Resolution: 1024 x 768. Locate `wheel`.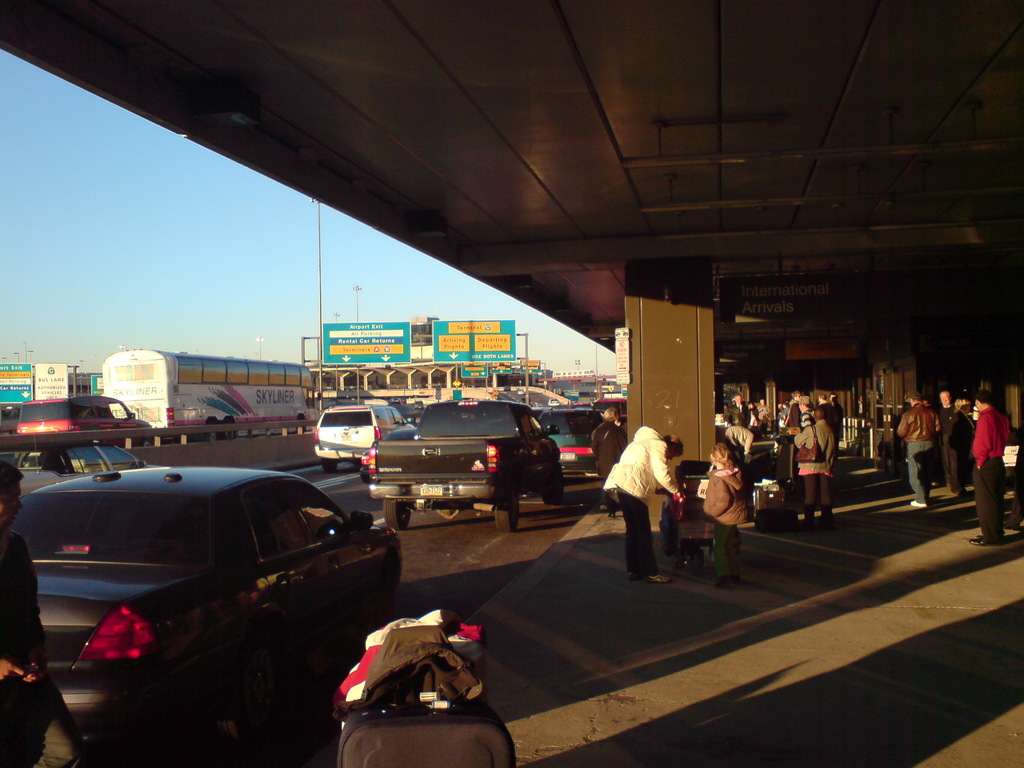
x1=545 y1=467 x2=563 y2=504.
